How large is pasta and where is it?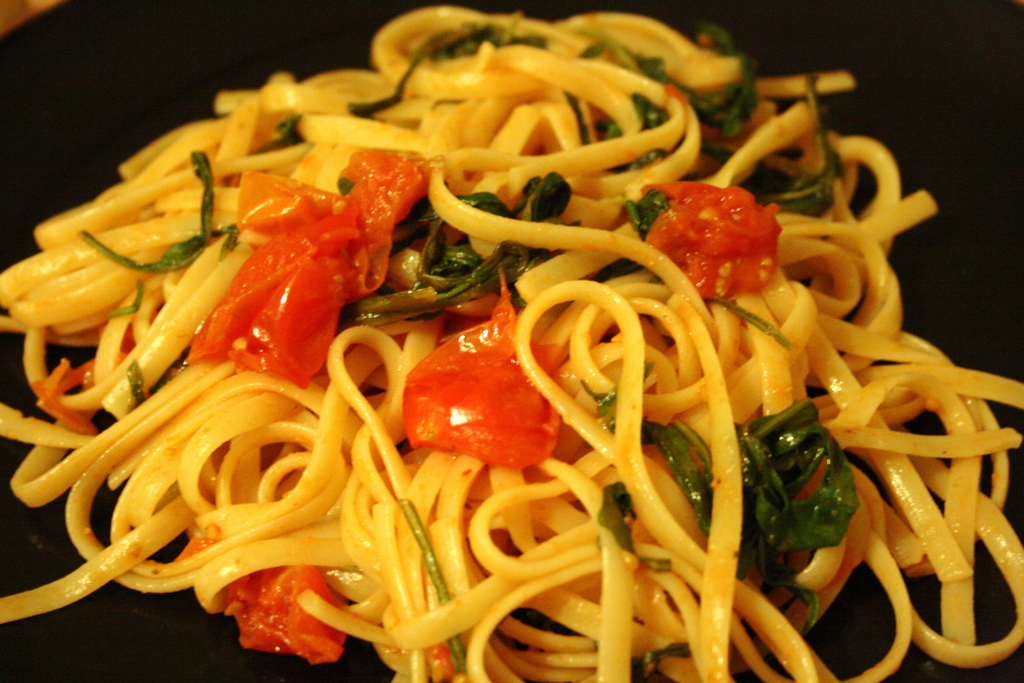
Bounding box: x1=2 y1=4 x2=989 y2=682.
